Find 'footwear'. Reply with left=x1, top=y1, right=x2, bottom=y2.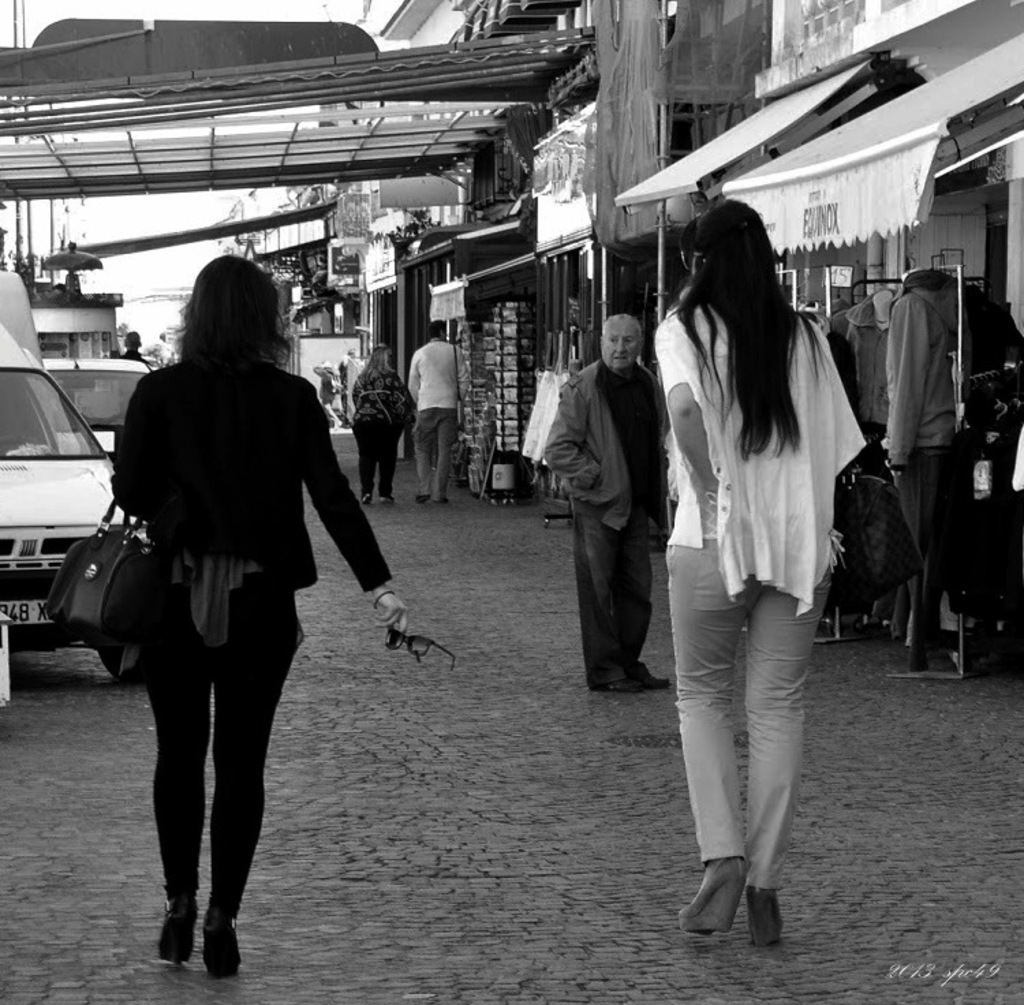
left=378, top=494, right=392, bottom=501.
